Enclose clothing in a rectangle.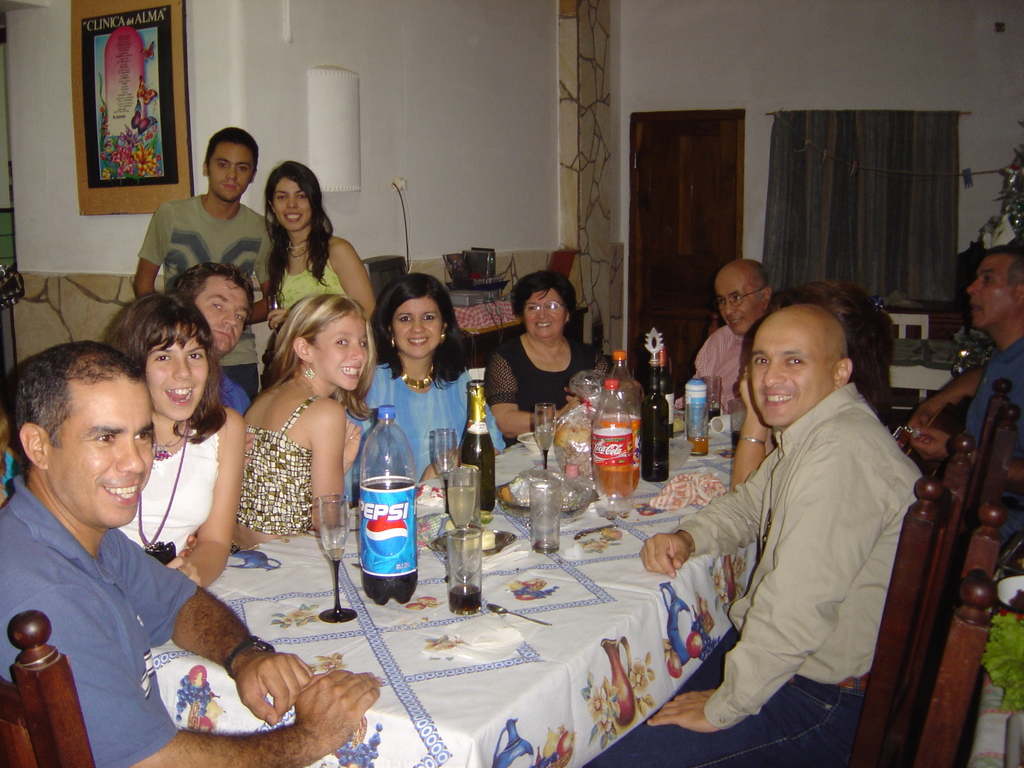
detection(483, 333, 605, 447).
